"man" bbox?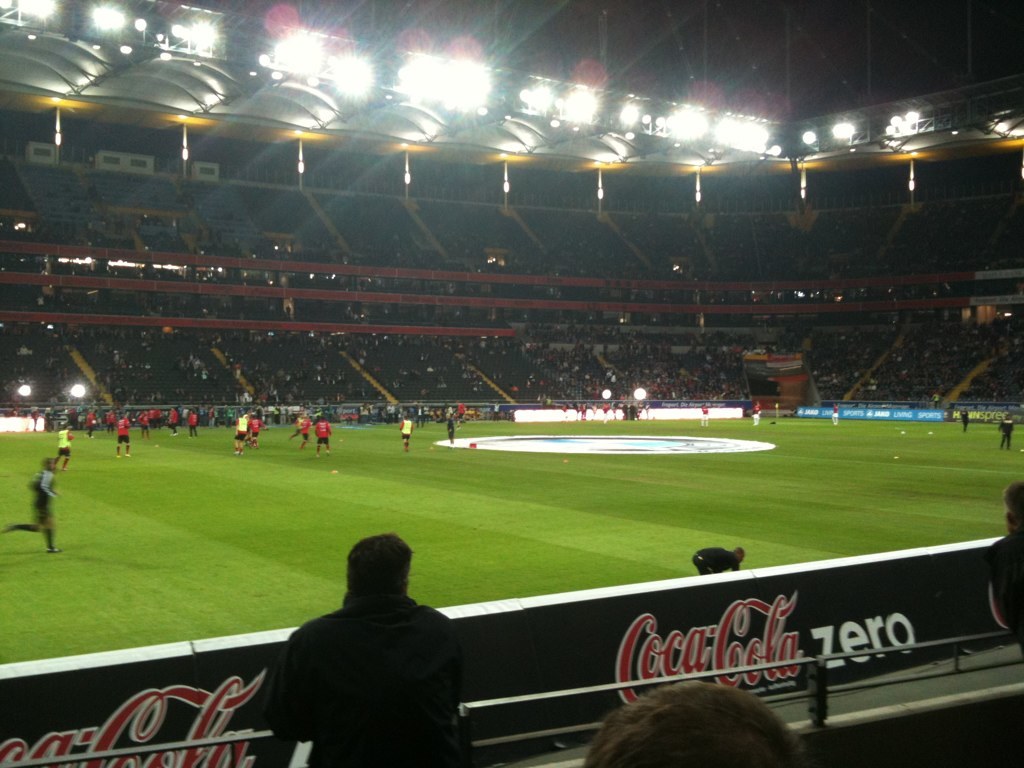
[left=998, top=412, right=1017, bottom=449]
